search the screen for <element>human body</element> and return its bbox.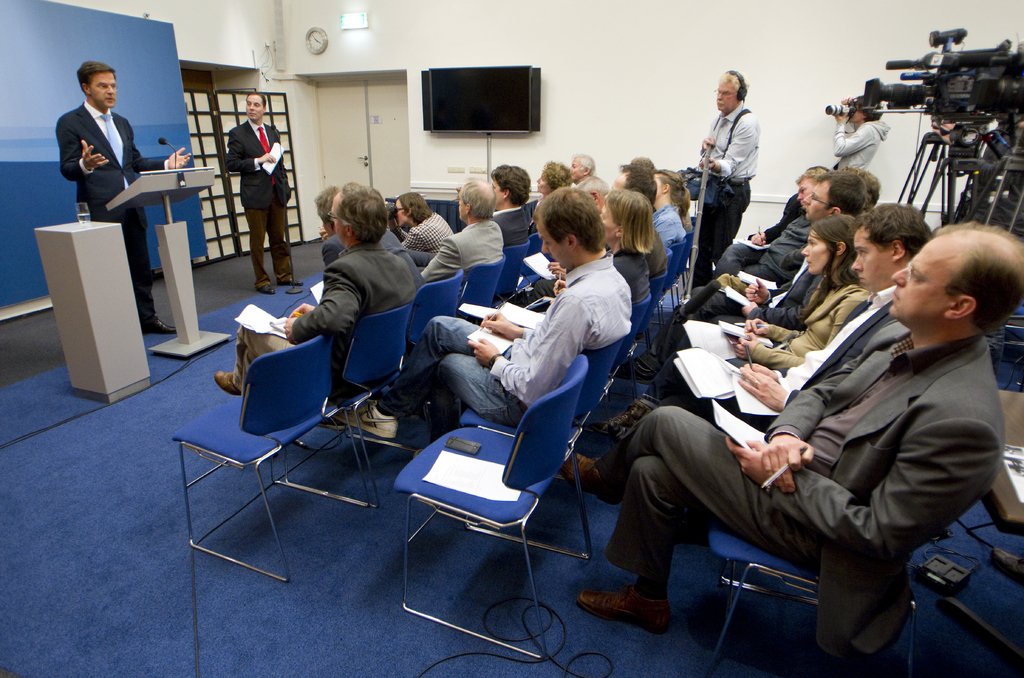
Found: (left=699, top=64, right=761, bottom=274).
